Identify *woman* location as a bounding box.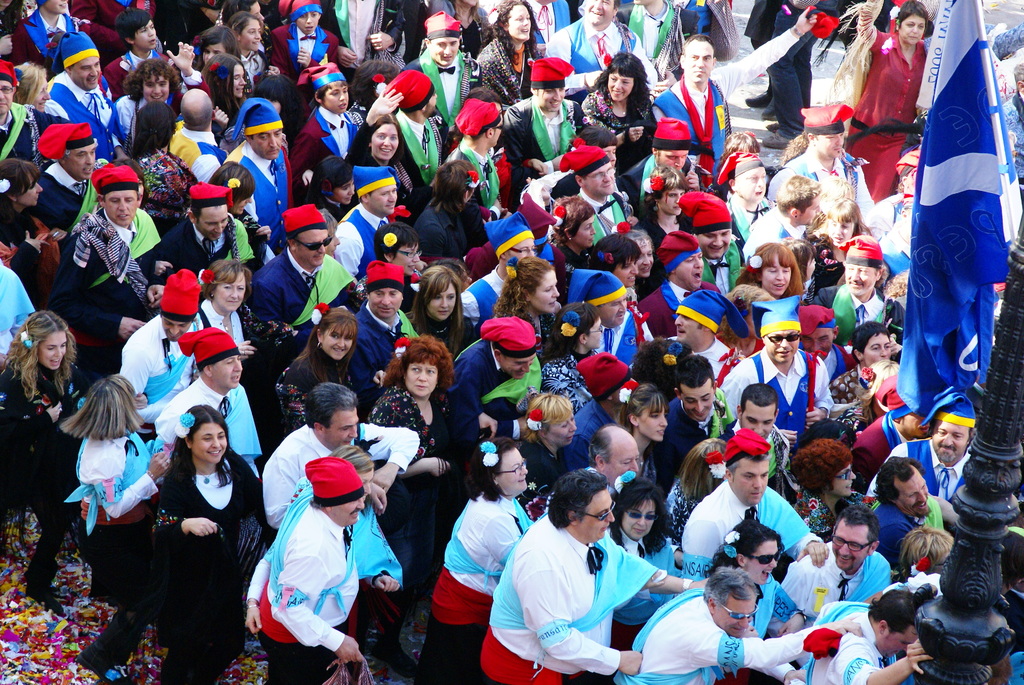
bbox=(569, 50, 666, 159).
